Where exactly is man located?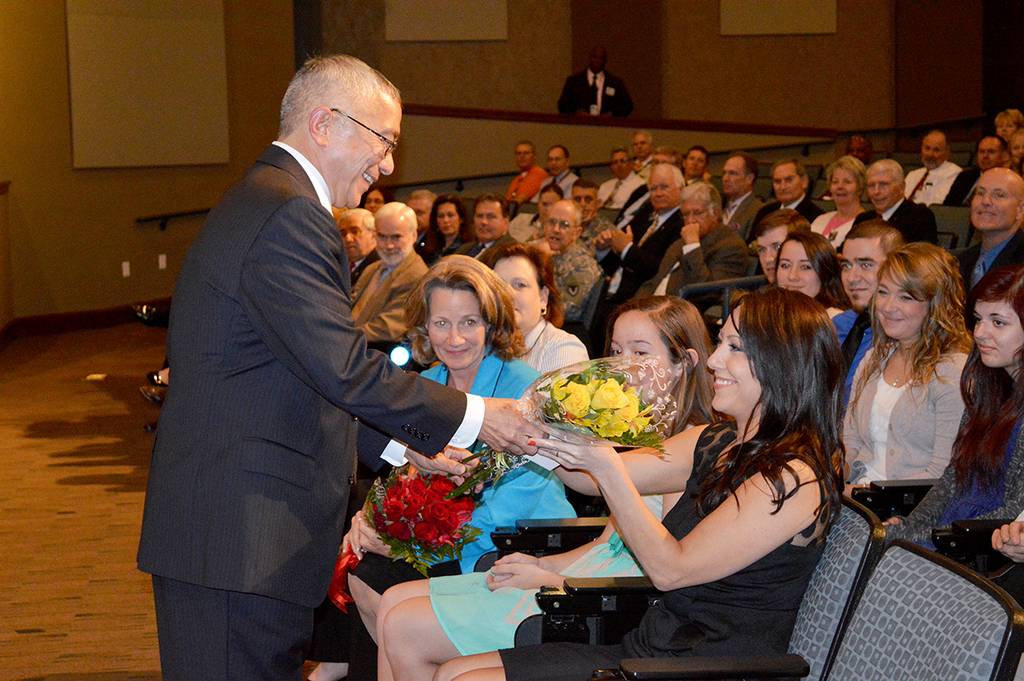
Its bounding box is box=[556, 37, 627, 126].
